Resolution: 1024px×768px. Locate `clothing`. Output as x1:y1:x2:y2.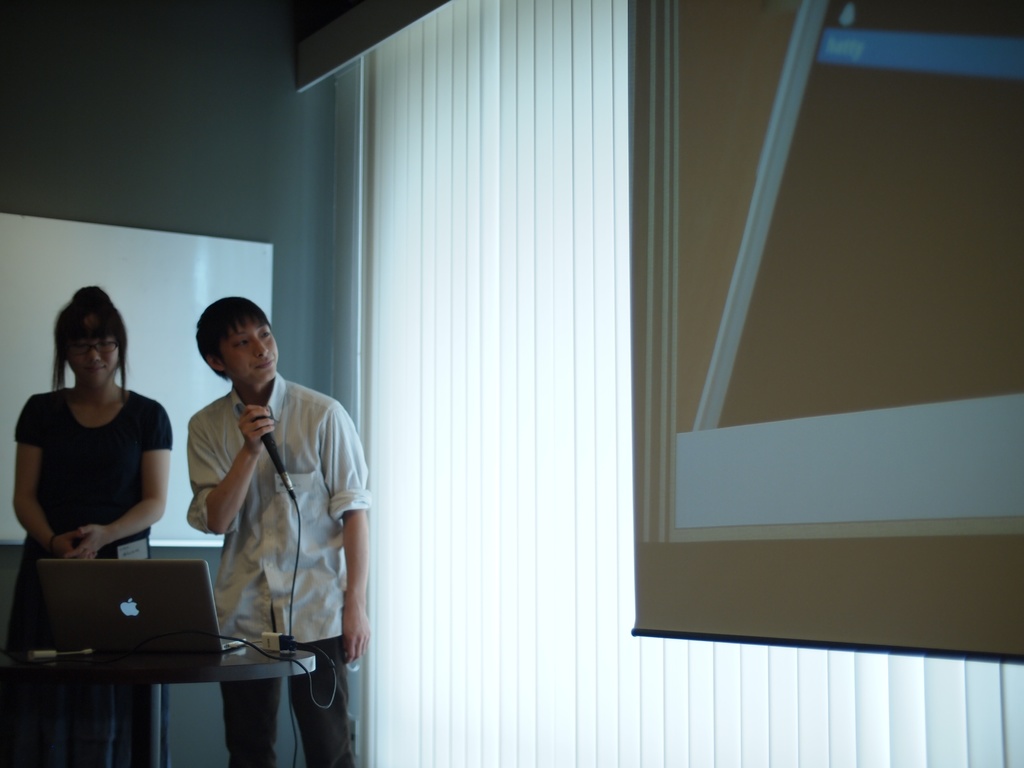
187:372:372:767.
